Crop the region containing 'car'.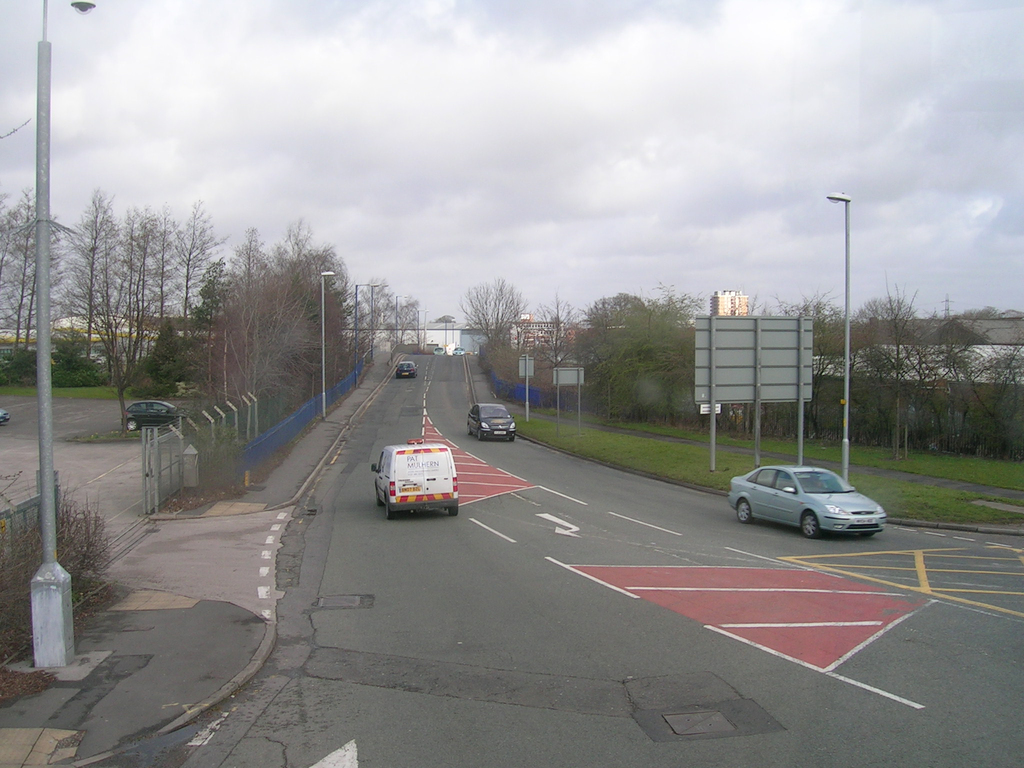
Crop region: bbox=[395, 360, 419, 379].
